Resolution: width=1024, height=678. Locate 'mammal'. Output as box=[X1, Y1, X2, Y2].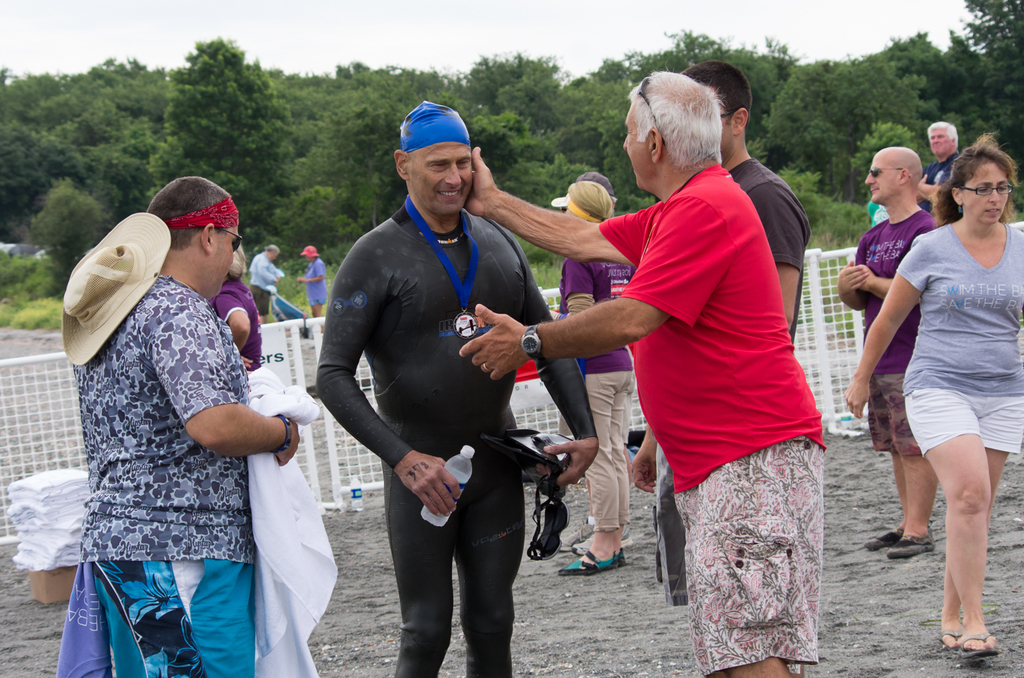
box=[628, 59, 815, 611].
